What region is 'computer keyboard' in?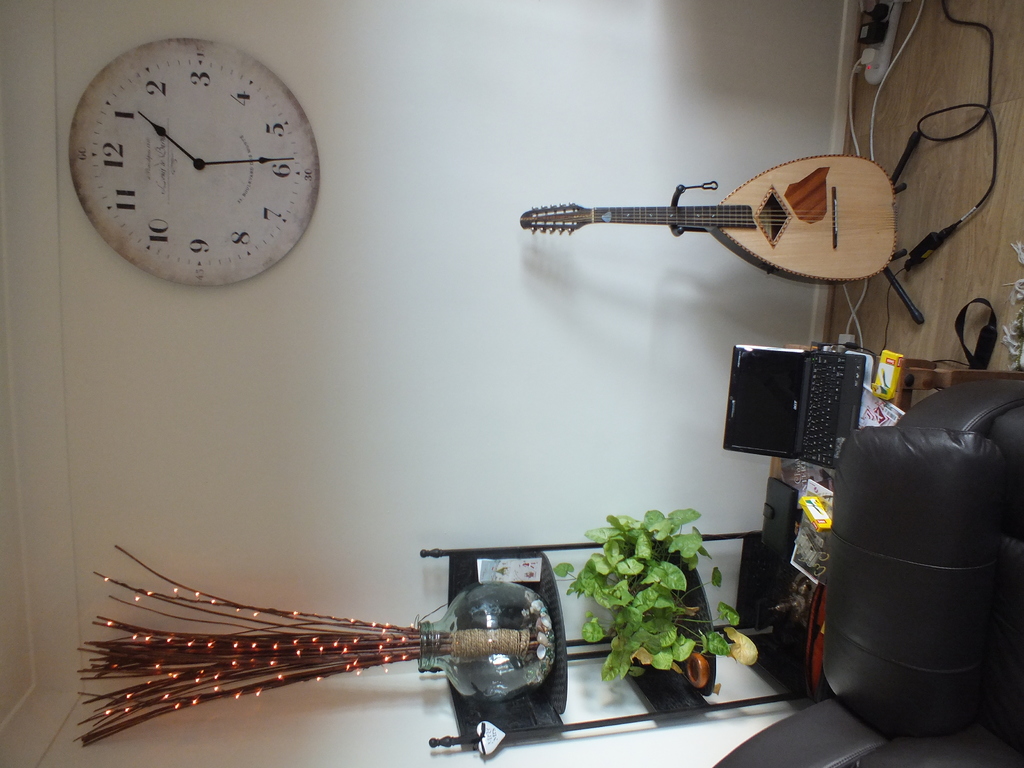
<region>797, 356, 850, 467</region>.
